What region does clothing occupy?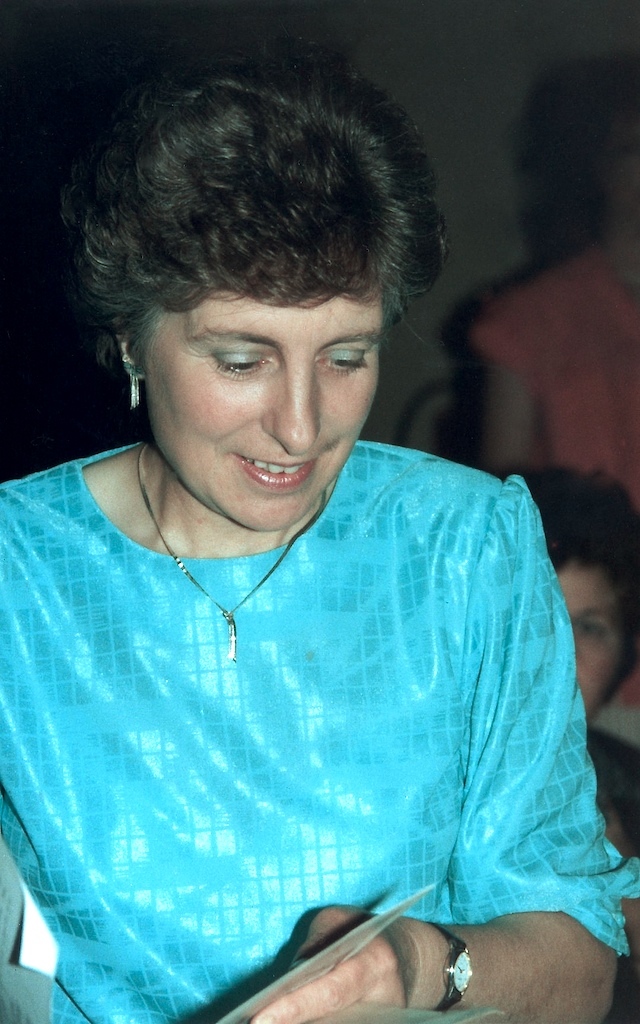
1 425 639 1023.
